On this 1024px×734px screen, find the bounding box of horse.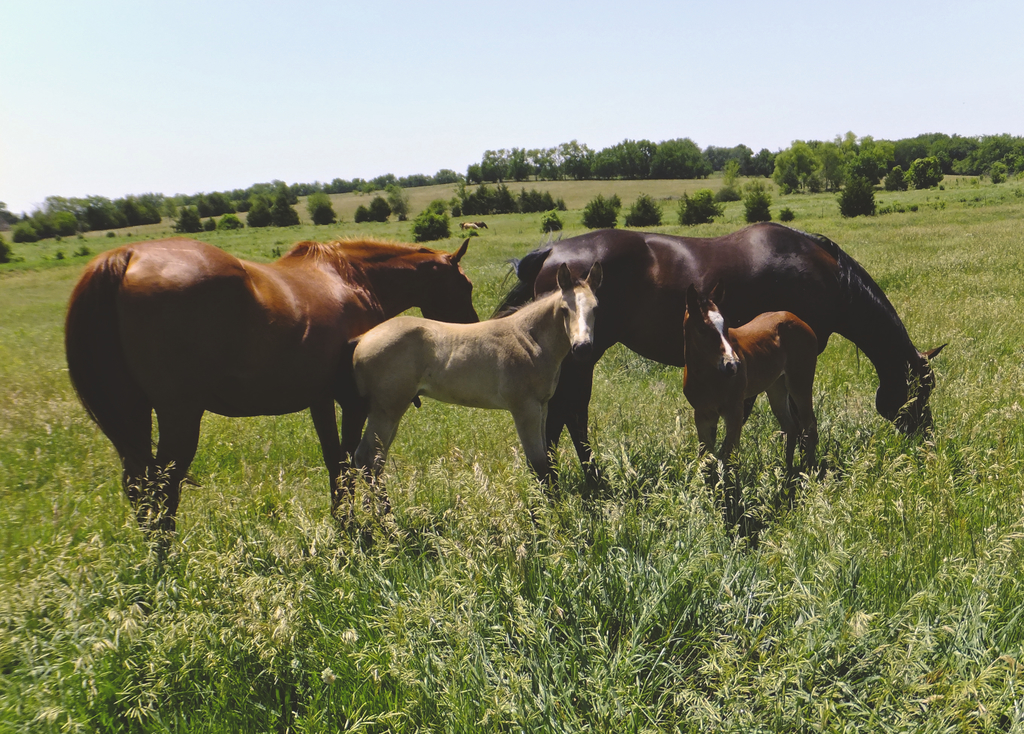
Bounding box: 492 225 950 498.
